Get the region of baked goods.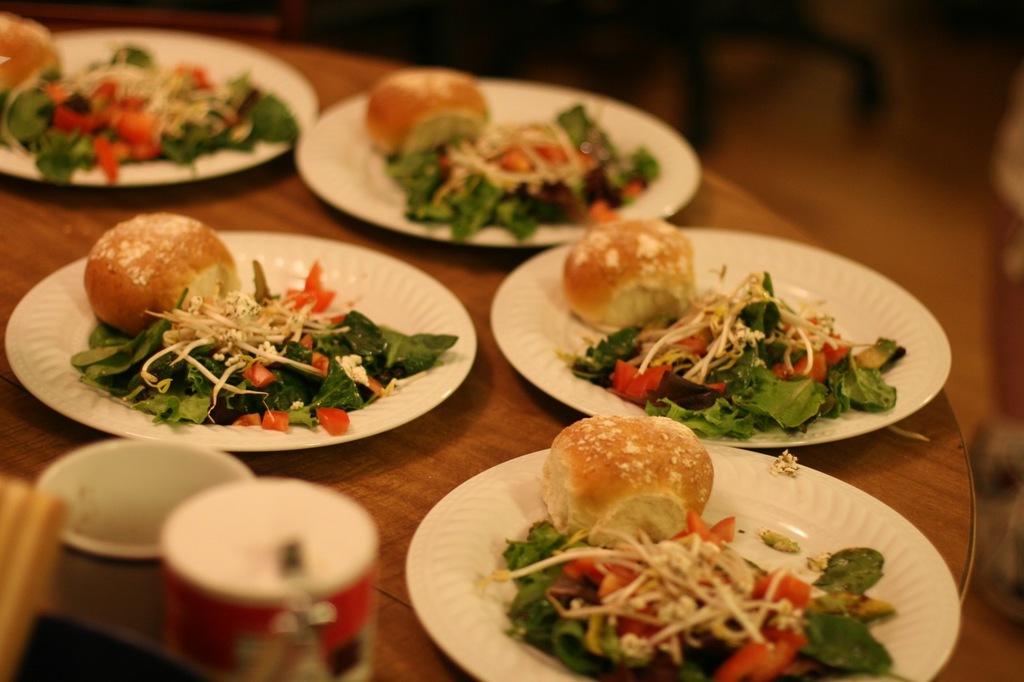
[x1=0, y1=15, x2=62, y2=97].
